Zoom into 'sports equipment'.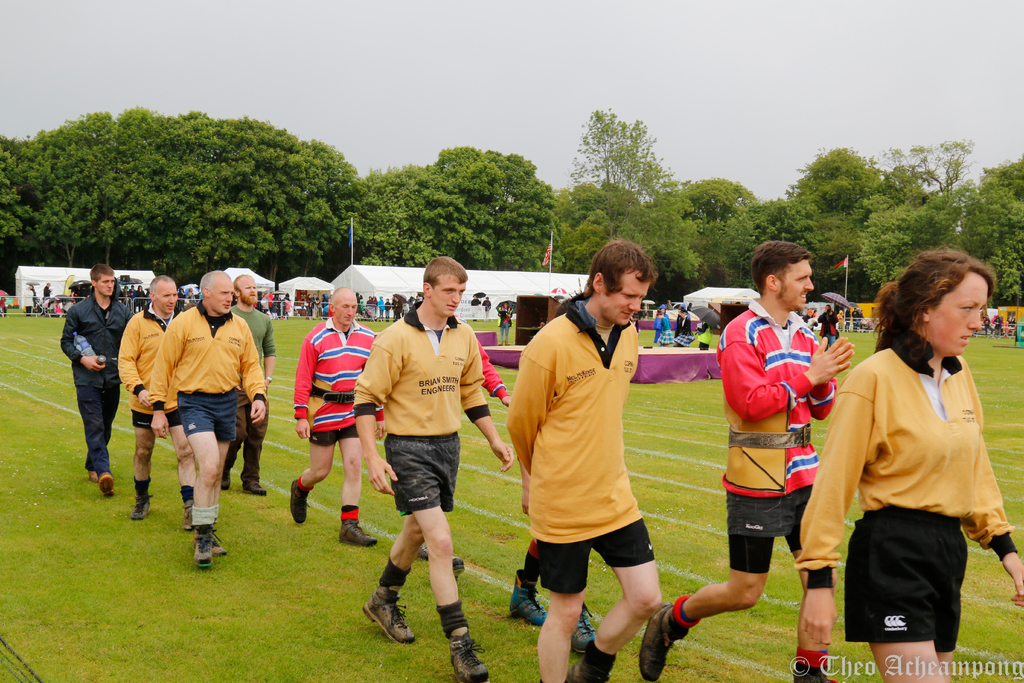
Zoom target: left=637, top=606, right=685, bottom=682.
